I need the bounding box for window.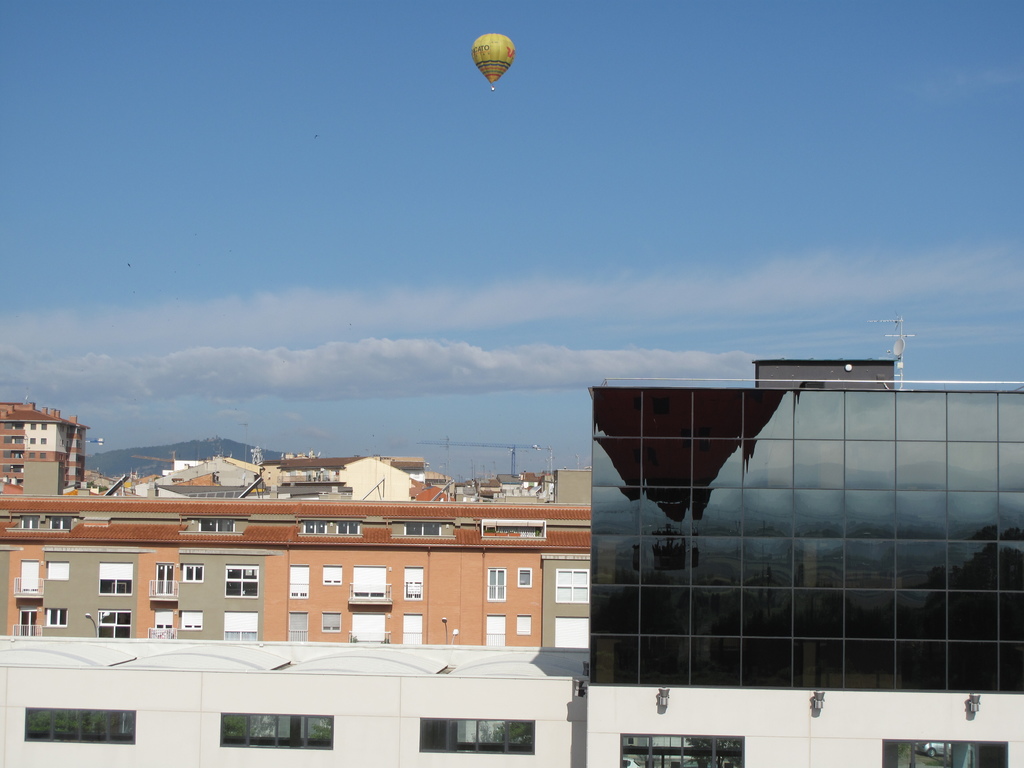
Here it is: bbox=(180, 626, 202, 630).
